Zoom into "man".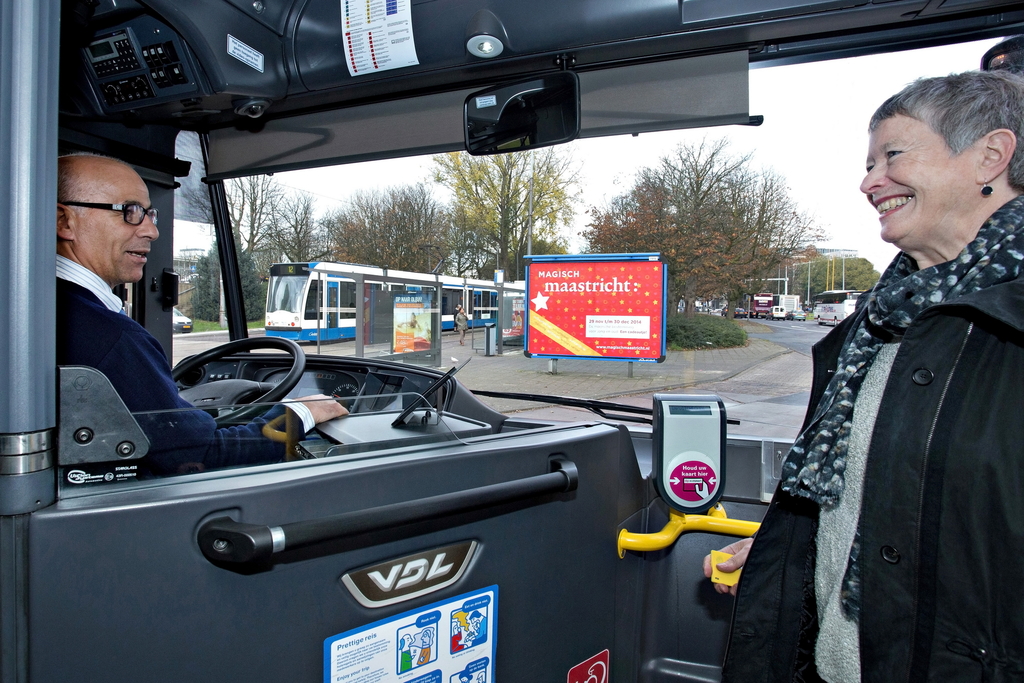
Zoom target: (58,153,353,470).
